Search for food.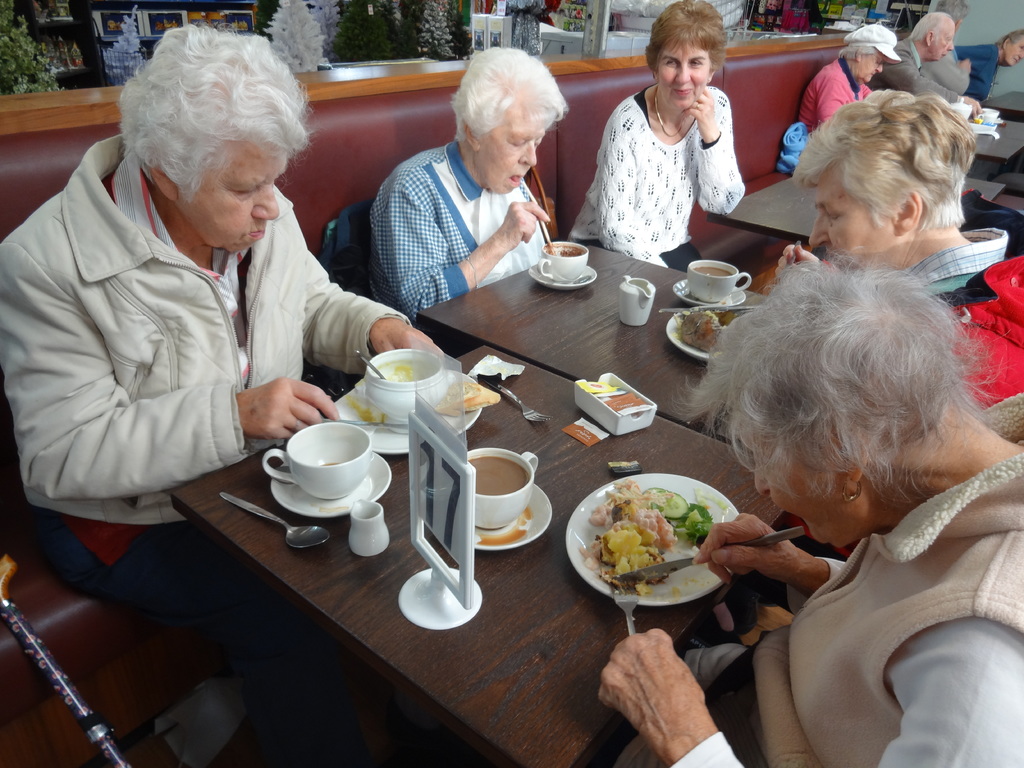
Found at x1=586, y1=477, x2=728, y2=600.
